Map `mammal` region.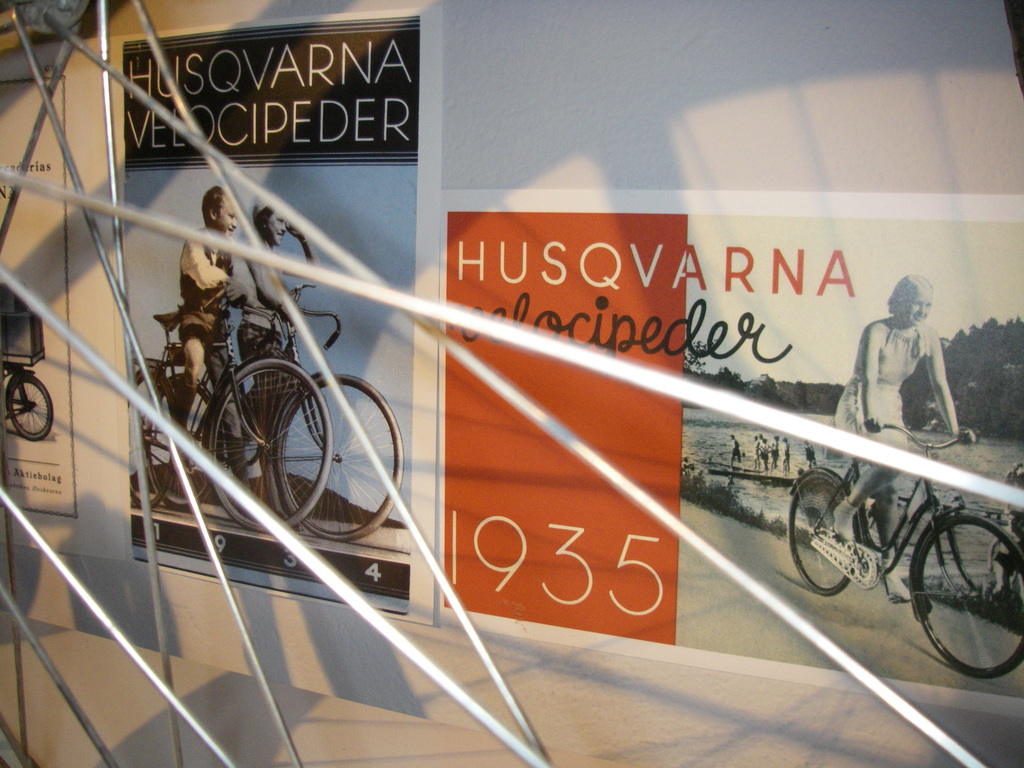
Mapped to [left=168, top=182, right=250, bottom=490].
